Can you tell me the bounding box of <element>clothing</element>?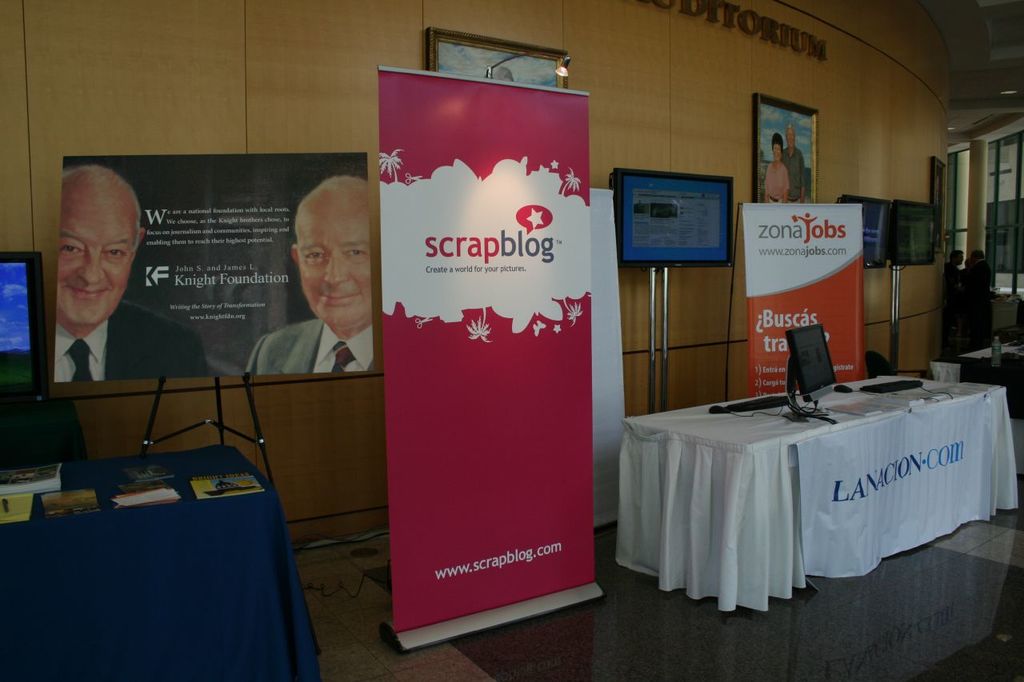
box=[244, 320, 376, 375].
